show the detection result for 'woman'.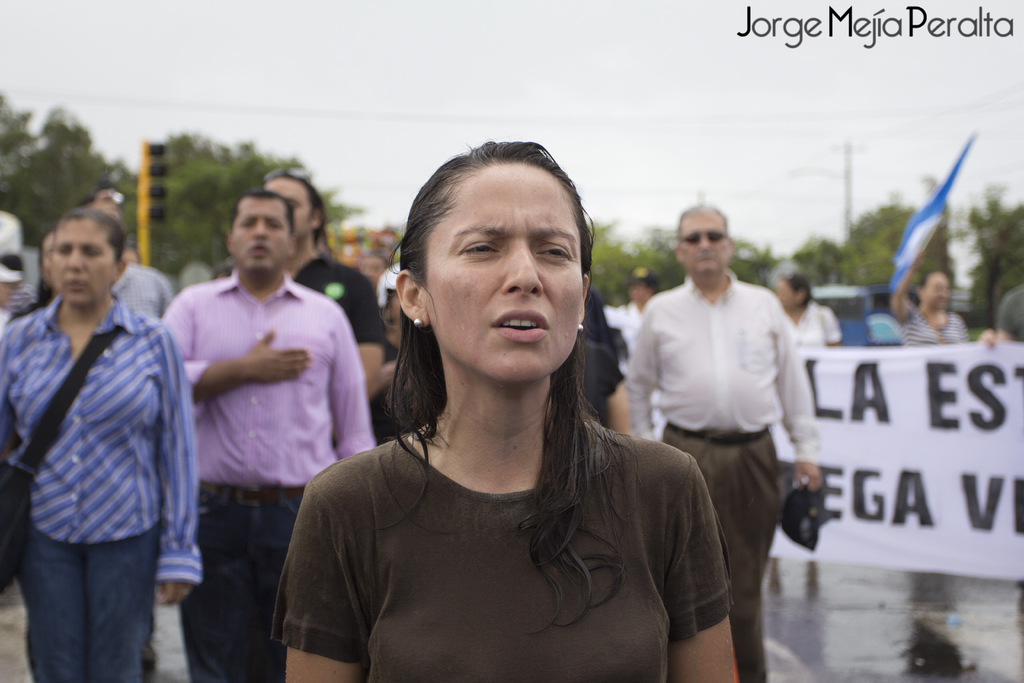
x1=0 y1=206 x2=201 y2=682.
